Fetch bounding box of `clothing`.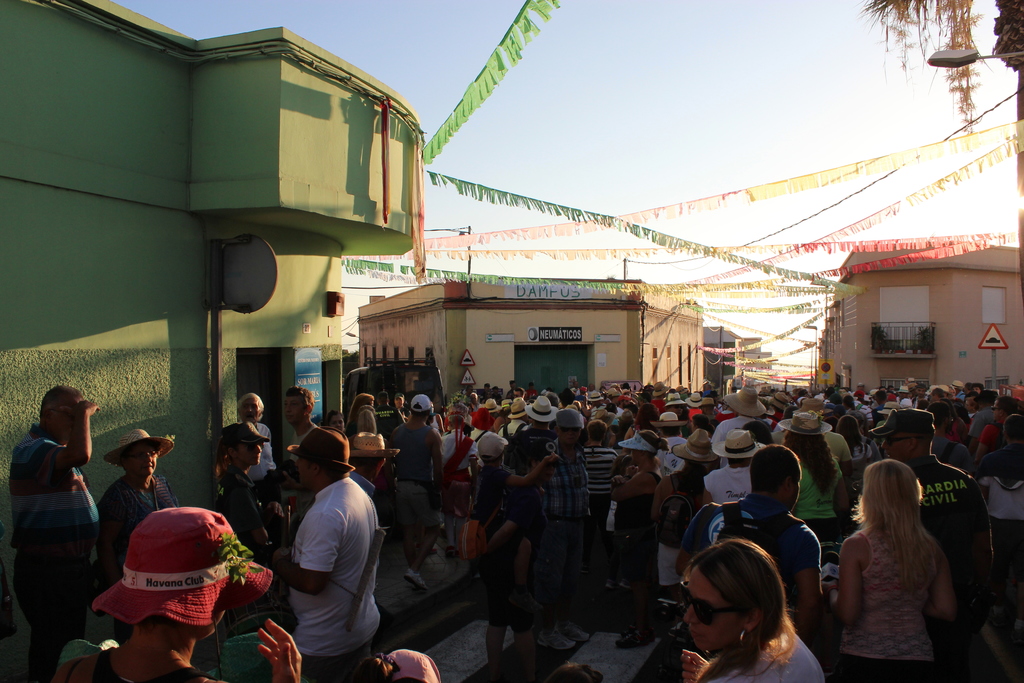
Bbox: 382, 420, 443, 503.
